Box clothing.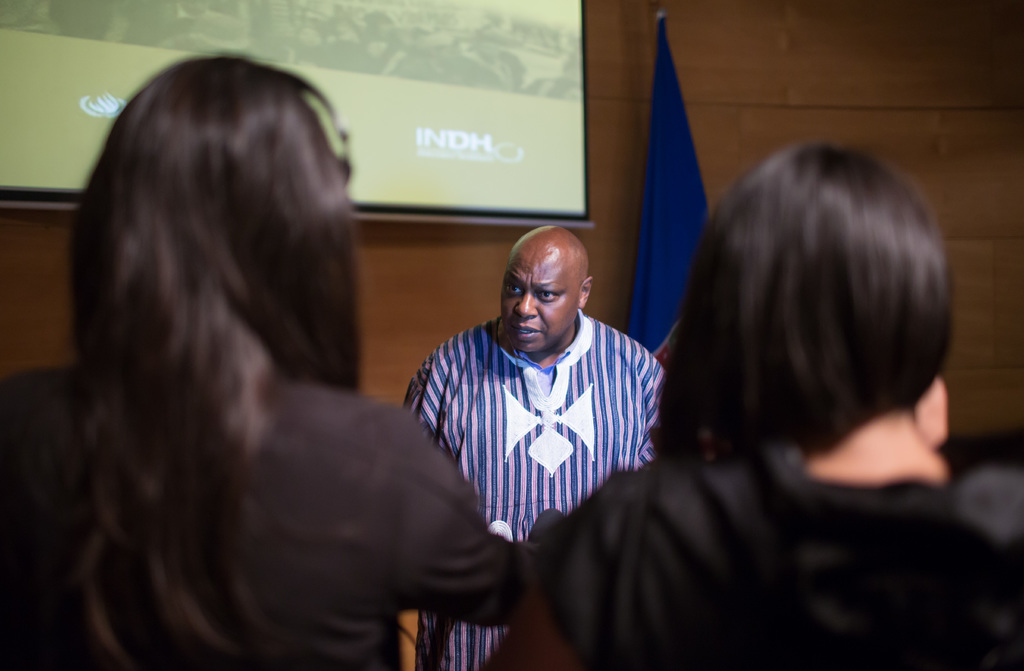
{"left": 519, "top": 449, "right": 1023, "bottom": 670}.
